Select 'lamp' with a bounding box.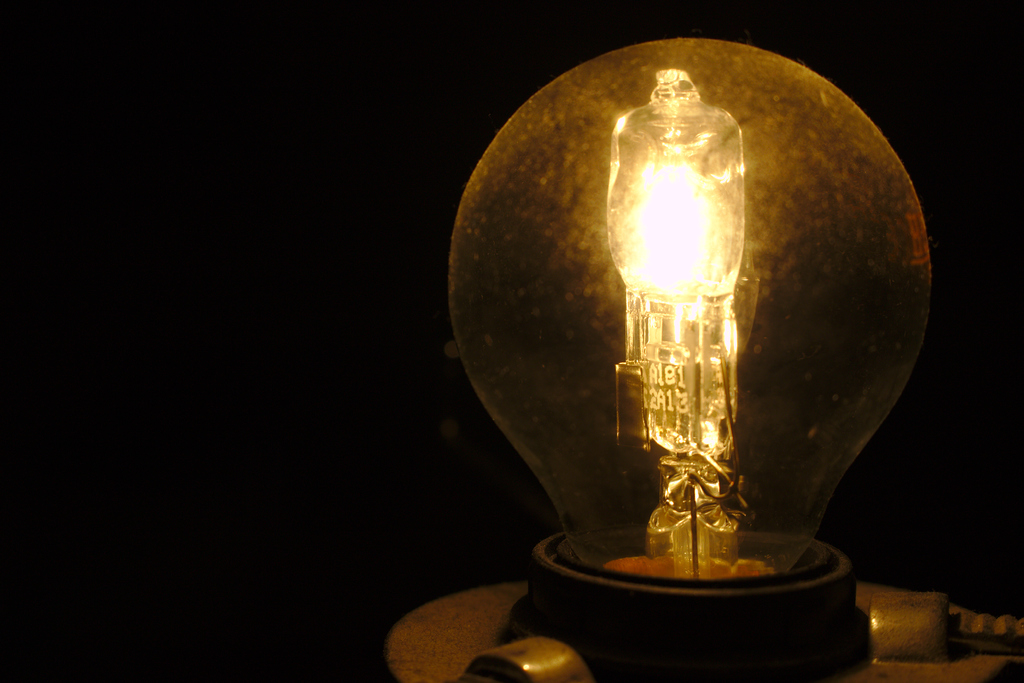
BBox(442, 28, 936, 682).
